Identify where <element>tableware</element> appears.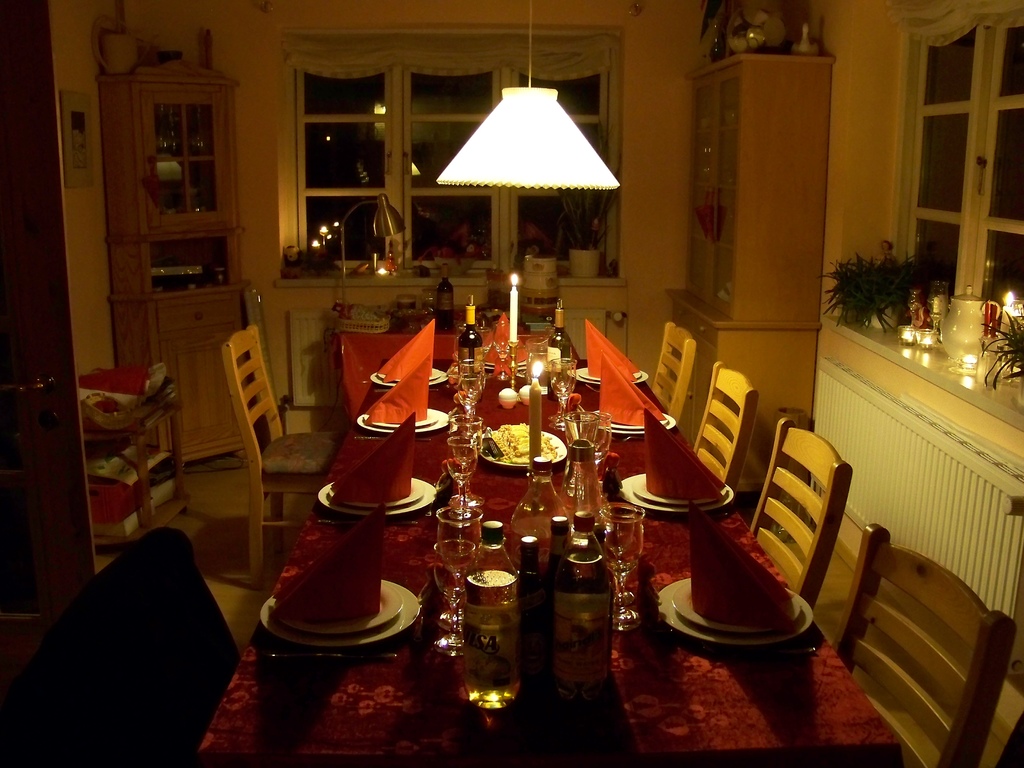
Appears at pyautogui.locateOnScreen(634, 474, 725, 507).
